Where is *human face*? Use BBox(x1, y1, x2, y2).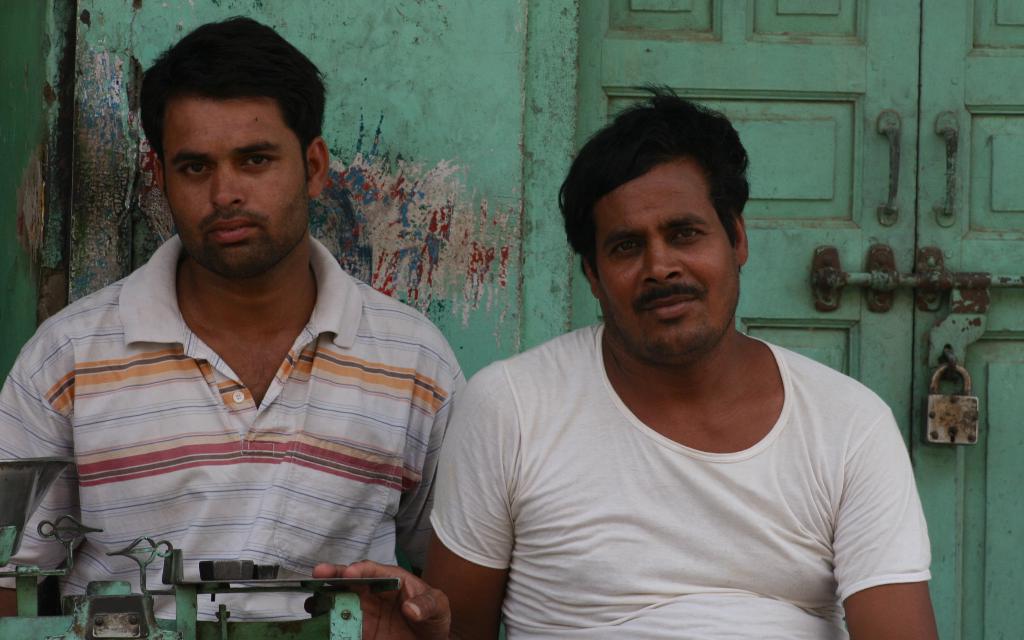
BBox(598, 165, 741, 356).
